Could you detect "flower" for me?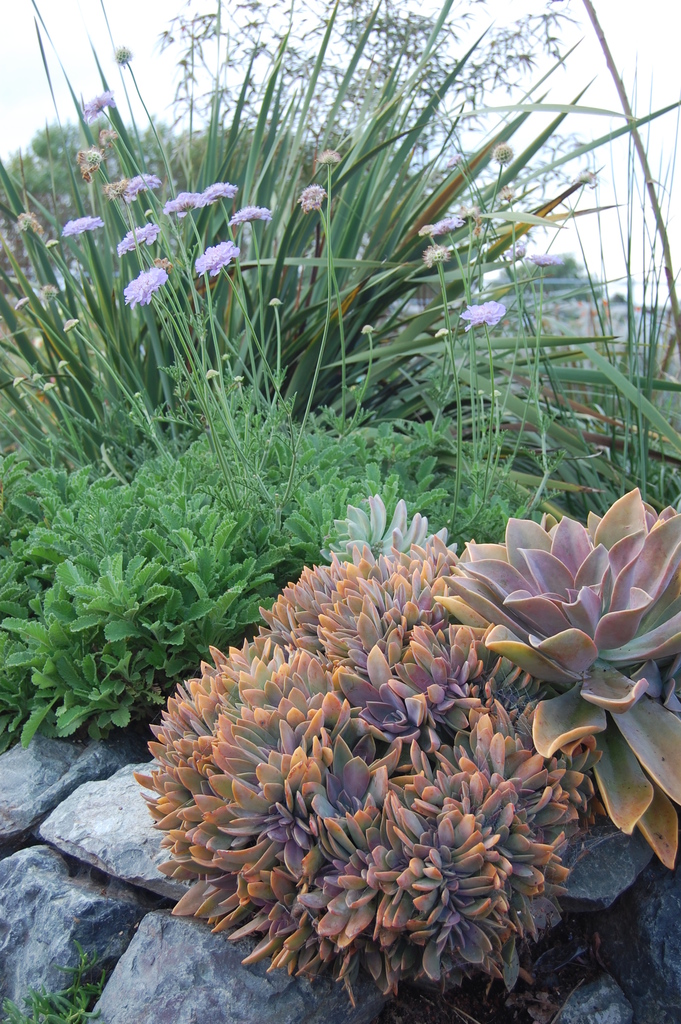
Detection result: 461:298:509:328.
